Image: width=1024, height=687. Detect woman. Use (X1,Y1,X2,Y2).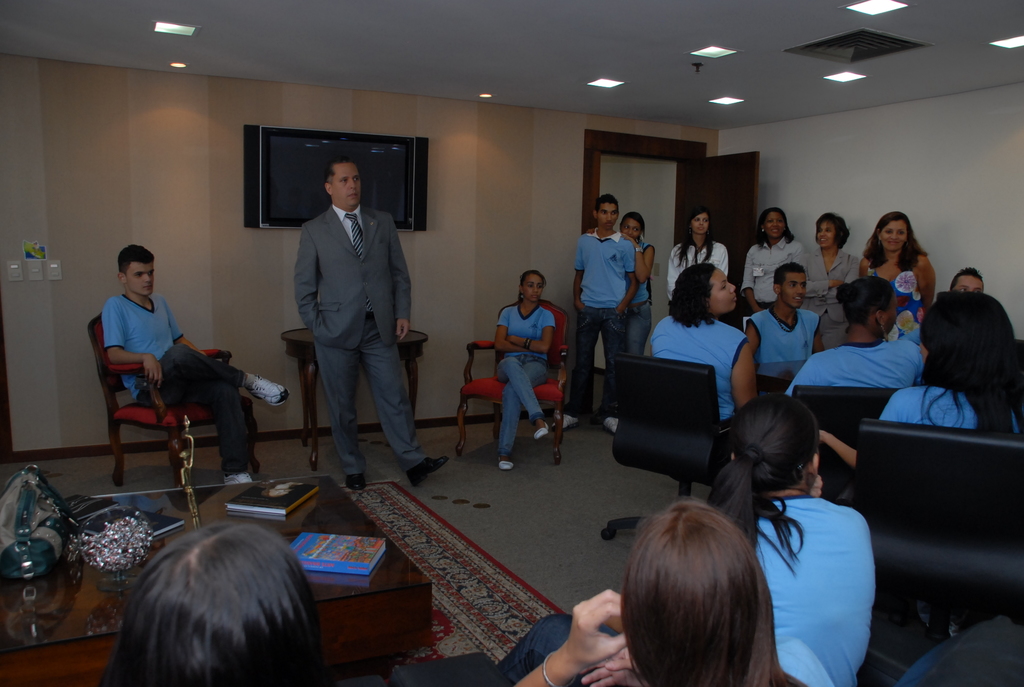
(621,200,660,436).
